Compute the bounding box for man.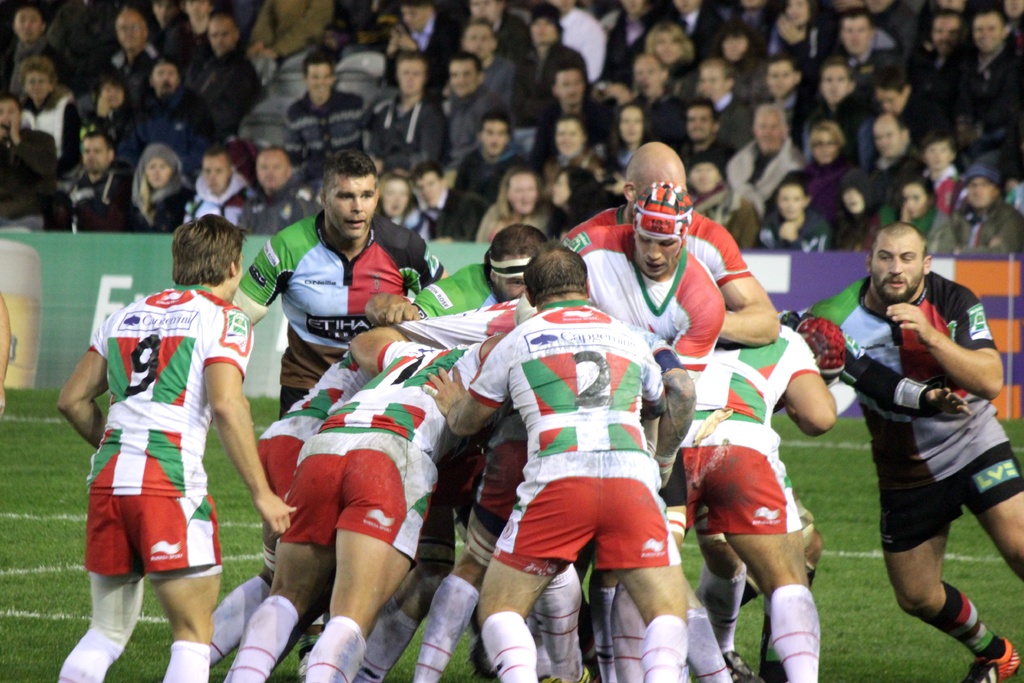
(668,0,724,63).
